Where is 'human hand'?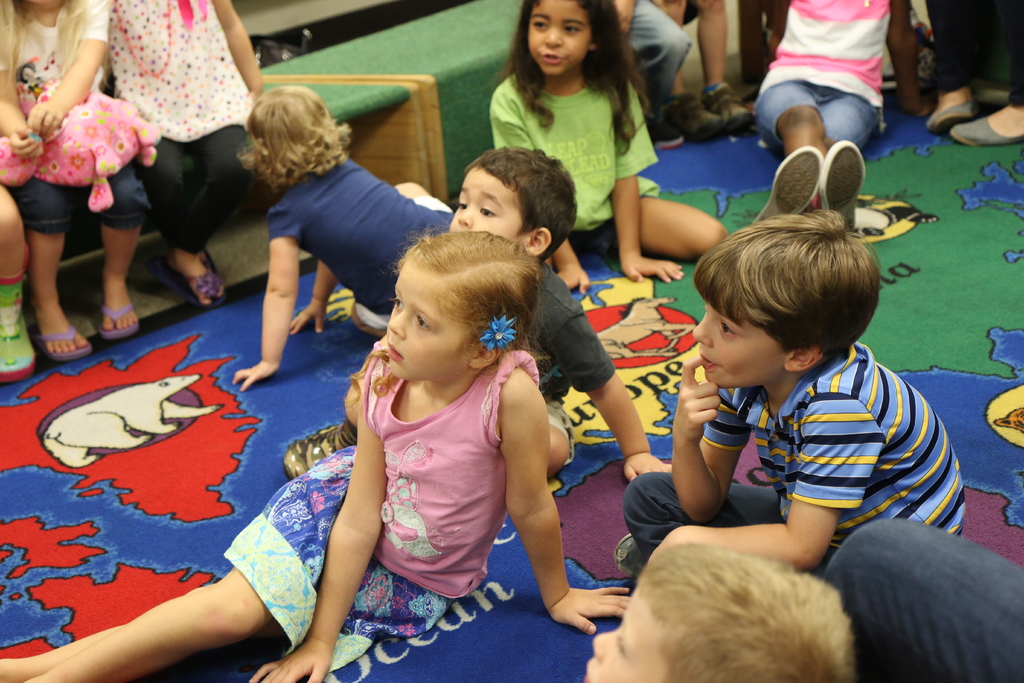
<bbox>688, 352, 737, 453</bbox>.
